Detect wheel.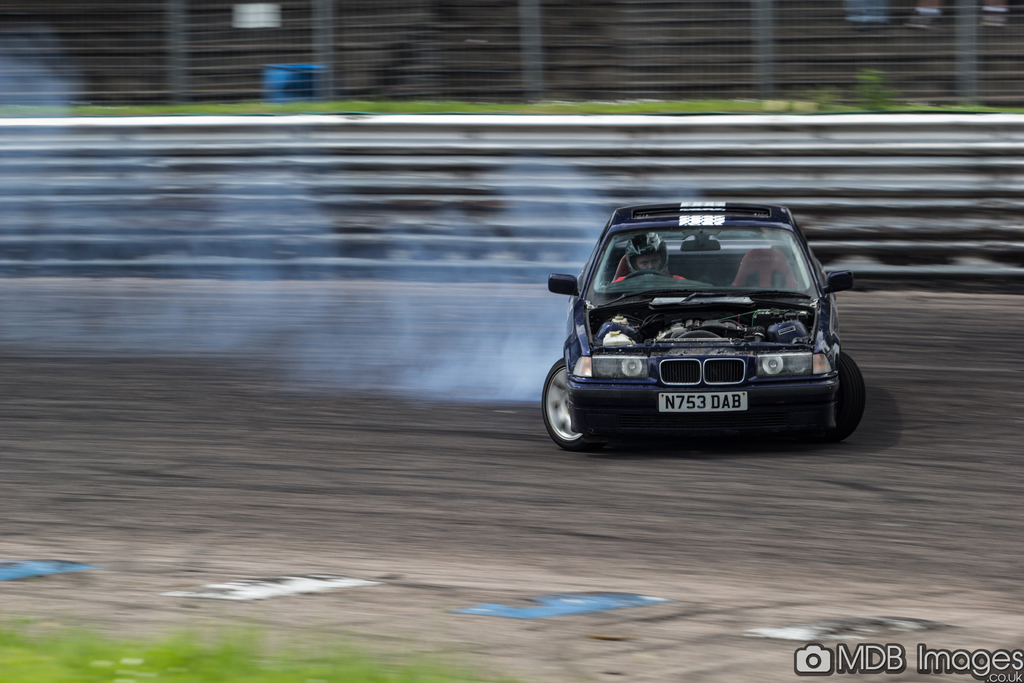
Detected at <region>624, 270, 661, 278</region>.
